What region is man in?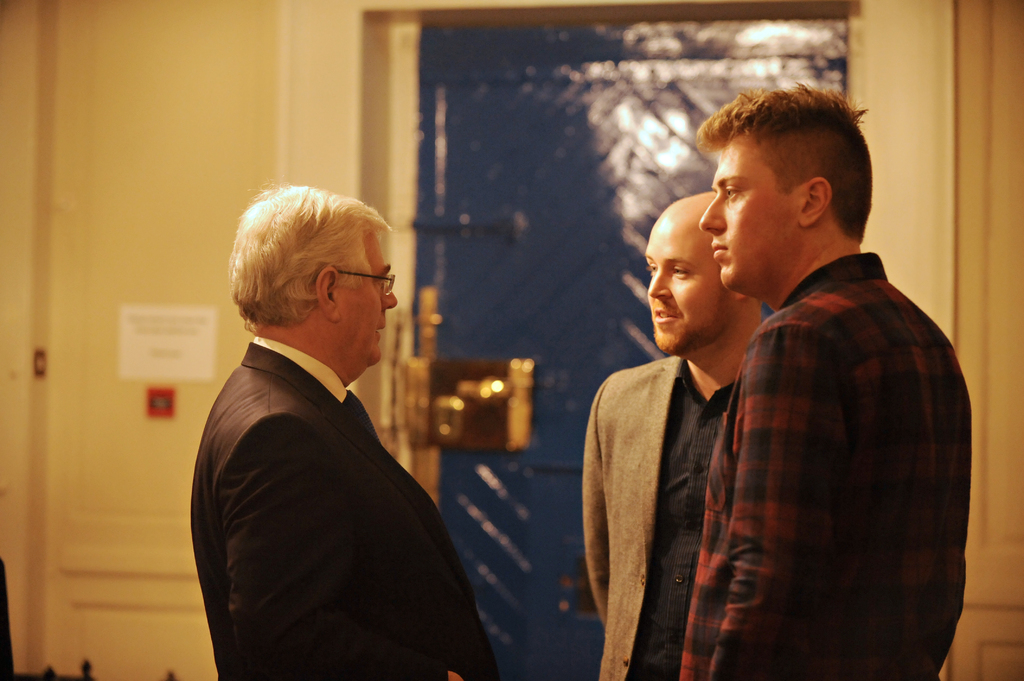
x1=188, y1=179, x2=502, y2=680.
